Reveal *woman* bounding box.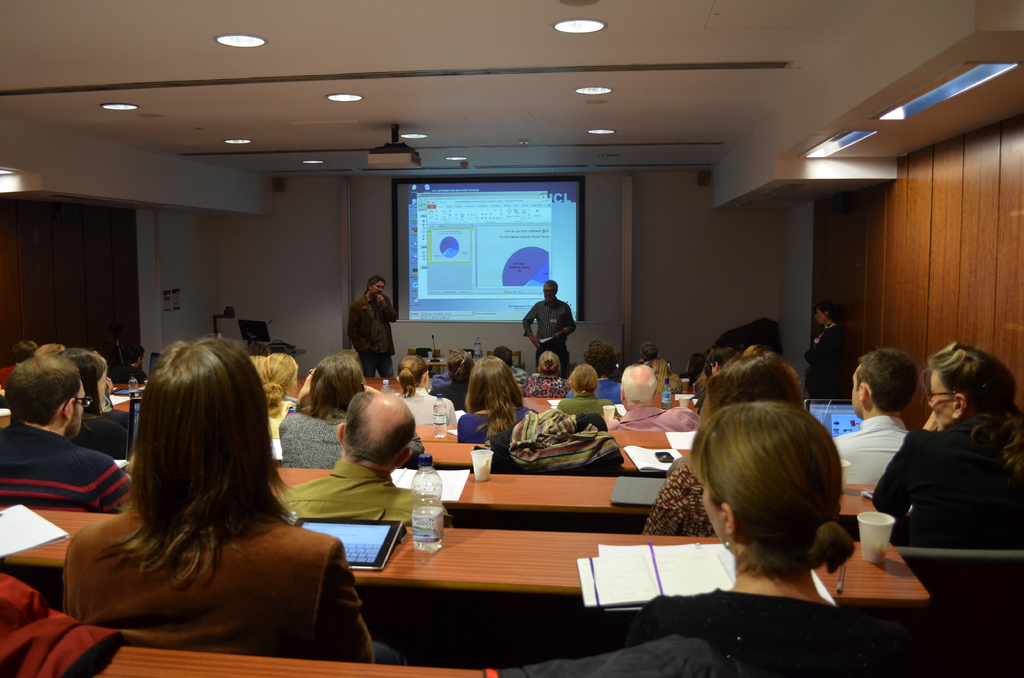
Revealed: 51/344/143/448.
